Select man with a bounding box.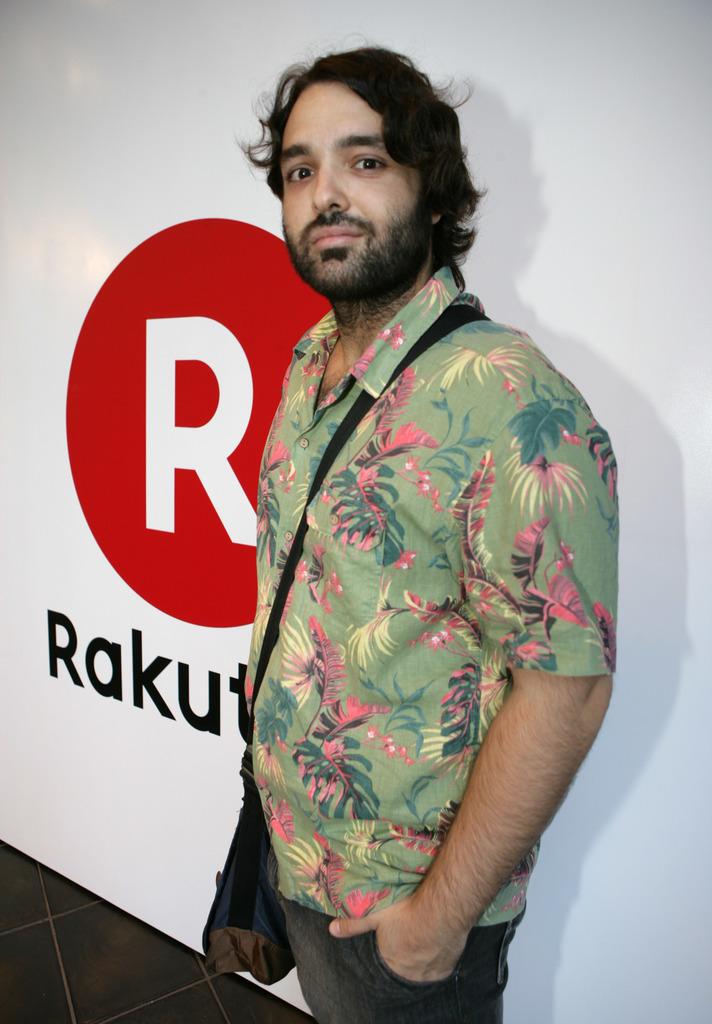
bbox(232, 42, 628, 1023).
